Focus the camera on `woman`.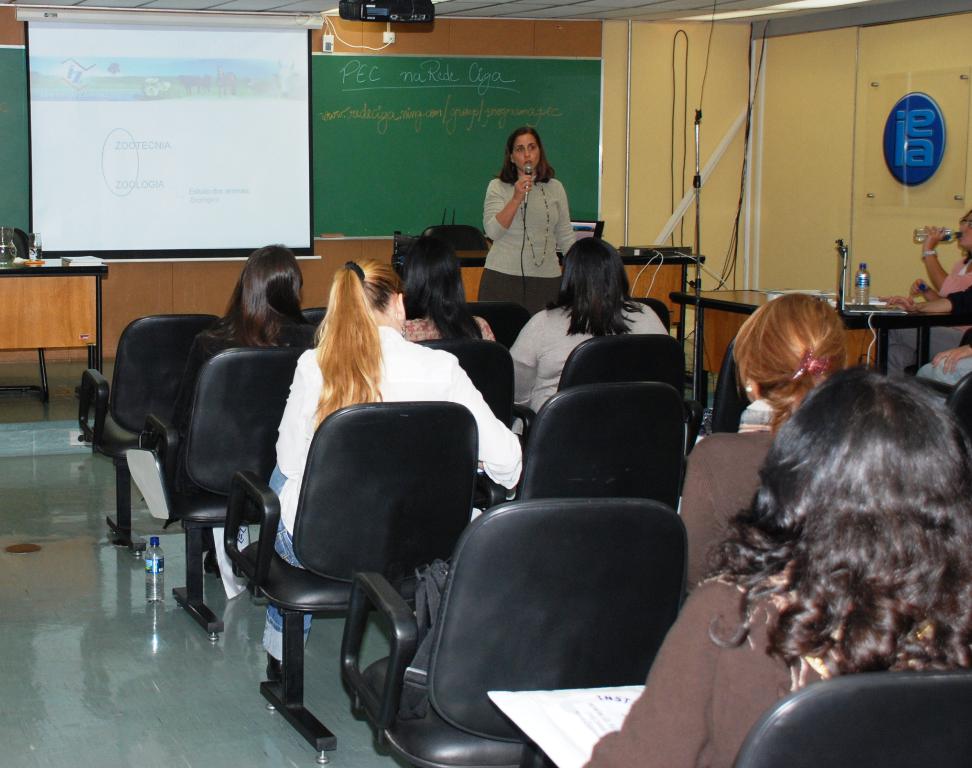
Focus region: box=[176, 237, 323, 575].
